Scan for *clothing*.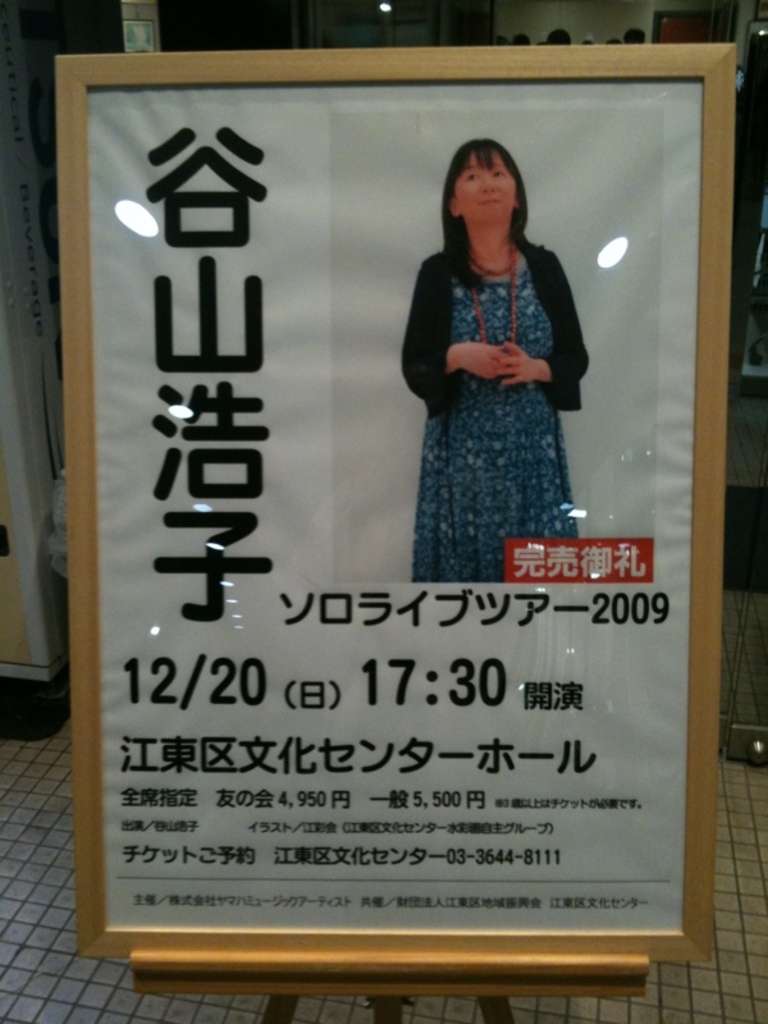
Scan result: [394,206,613,558].
